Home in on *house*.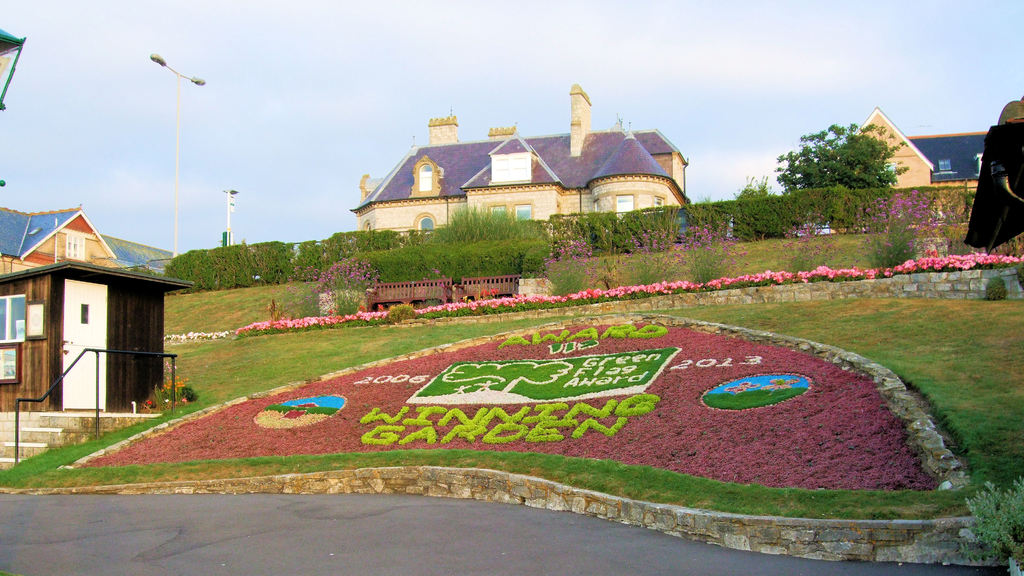
Homed in at bbox=(378, 93, 680, 261).
